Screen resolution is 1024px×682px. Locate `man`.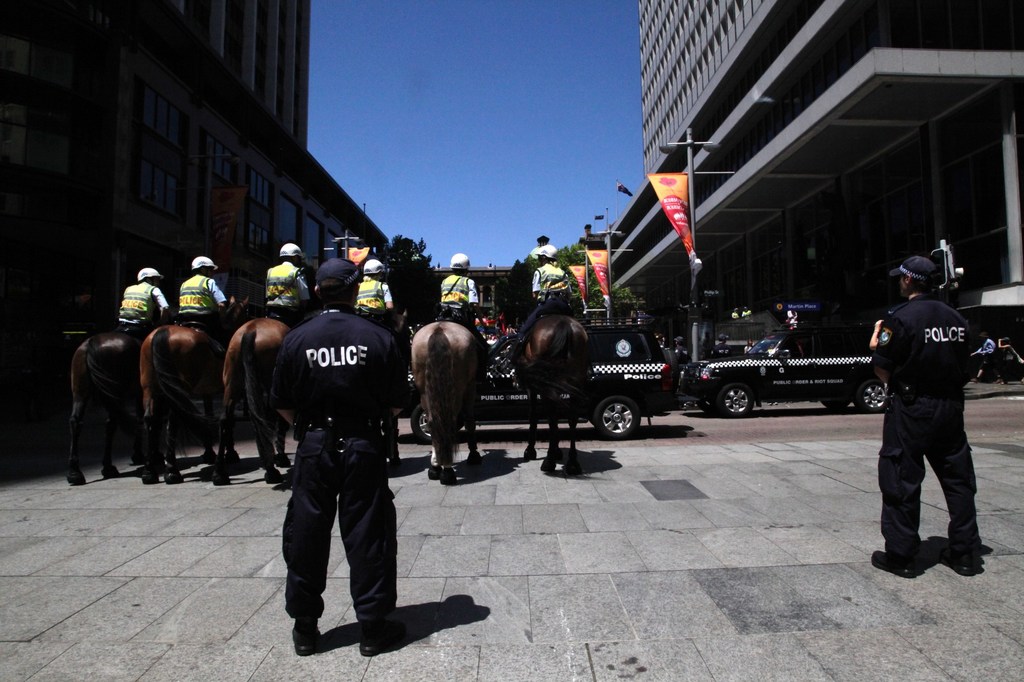
region(256, 301, 433, 658).
